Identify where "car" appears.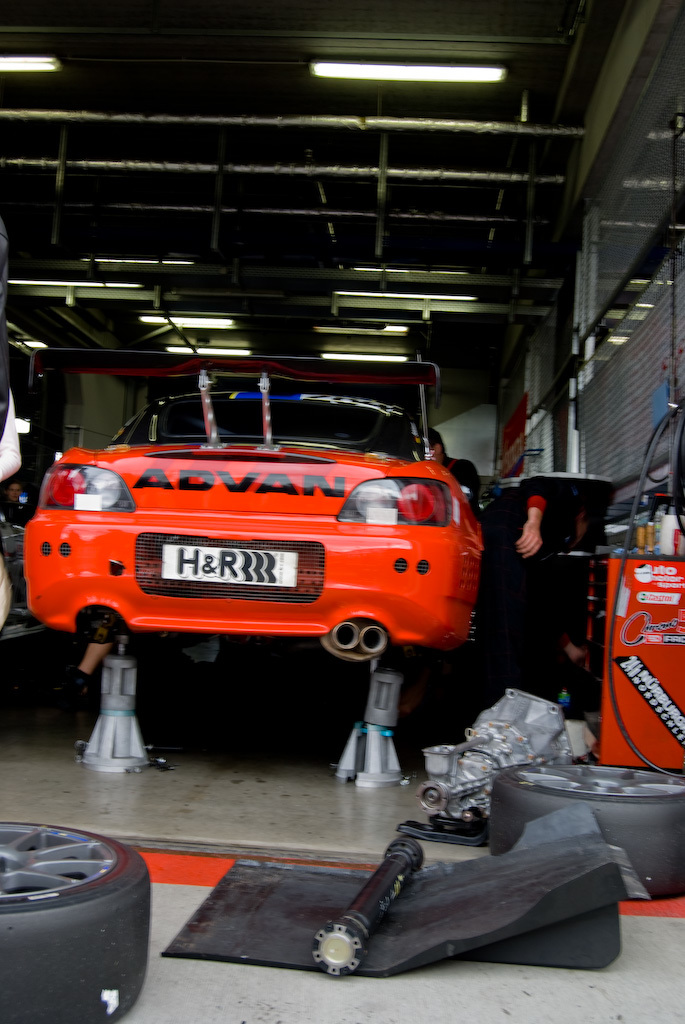
Appears at 20:357:479:709.
